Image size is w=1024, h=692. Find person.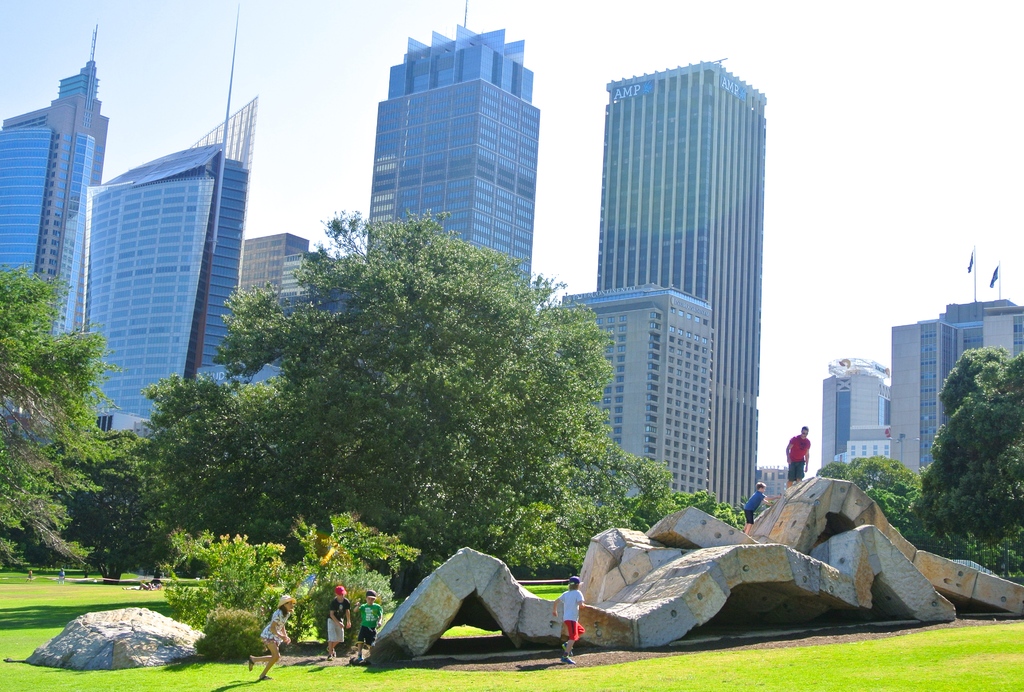
detection(324, 584, 351, 661).
